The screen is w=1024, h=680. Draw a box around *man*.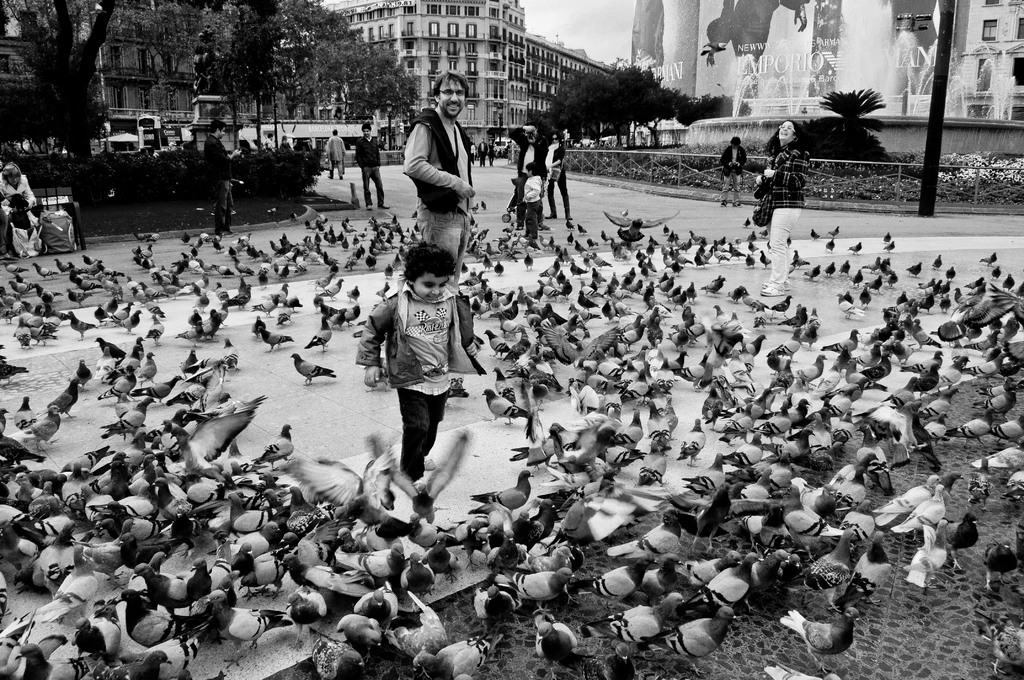
(325,130,342,179).
